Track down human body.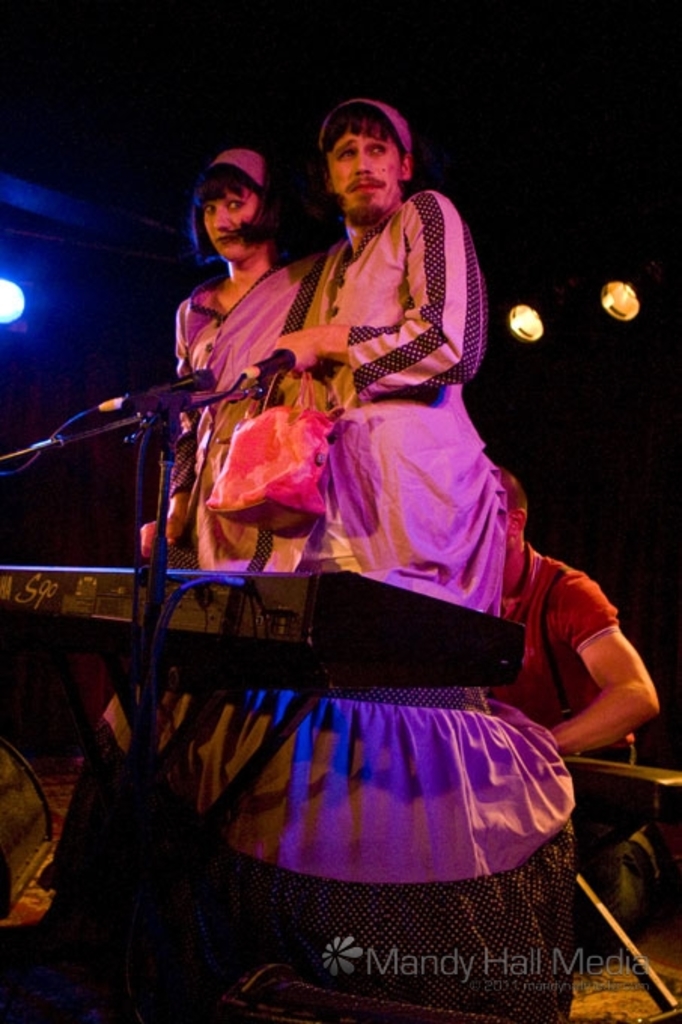
Tracked to [56,259,301,922].
